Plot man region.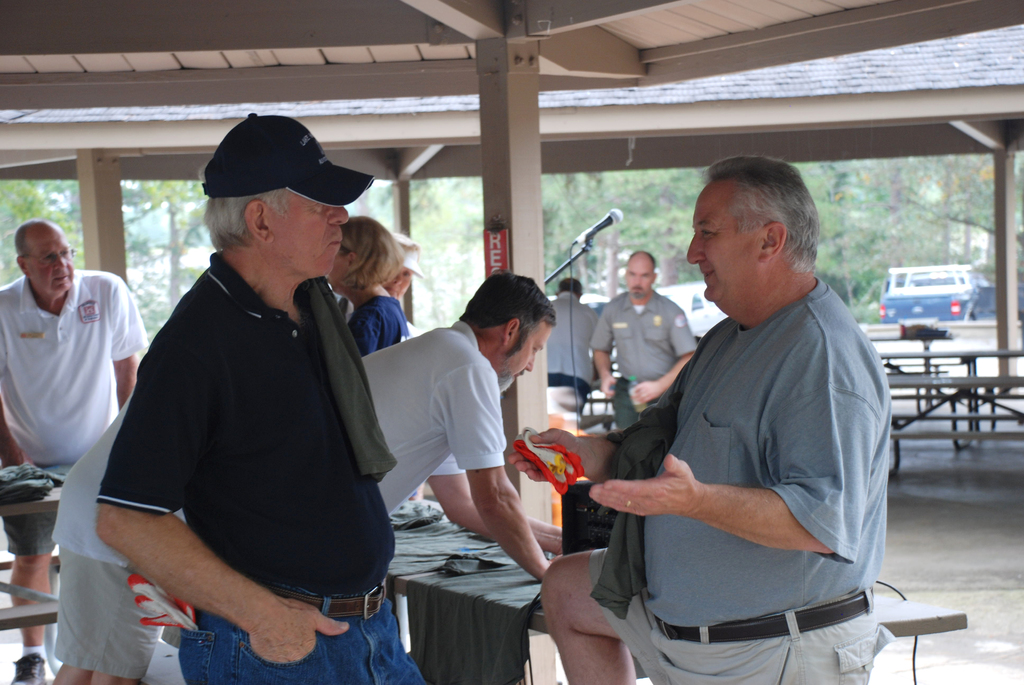
Plotted at x1=591 y1=248 x2=701 y2=411.
